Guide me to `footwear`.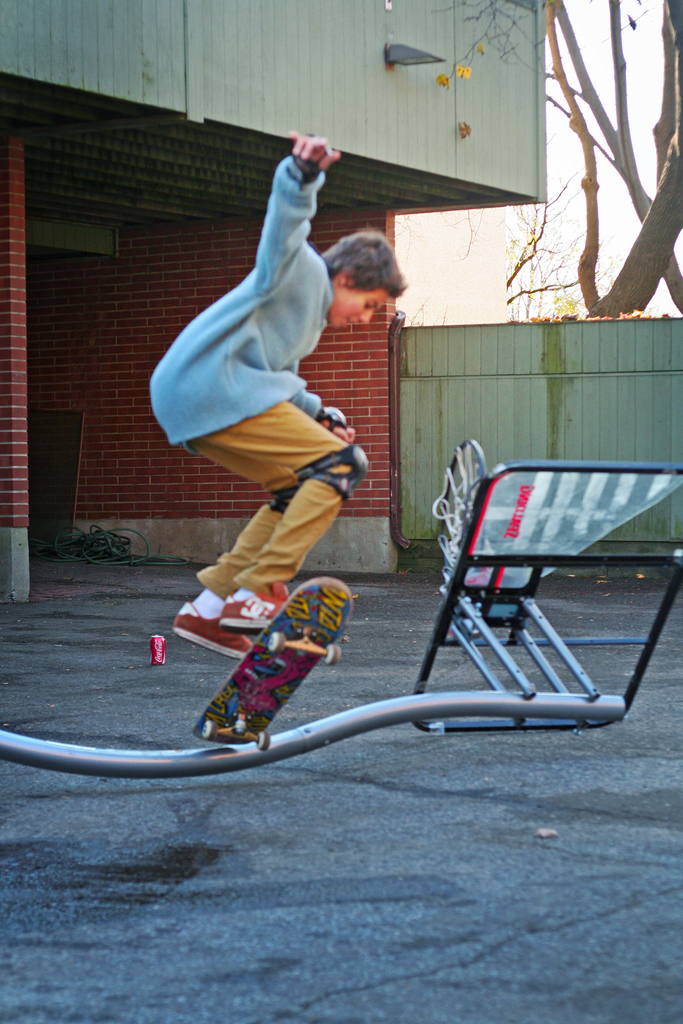
Guidance: l=220, t=585, r=291, b=627.
